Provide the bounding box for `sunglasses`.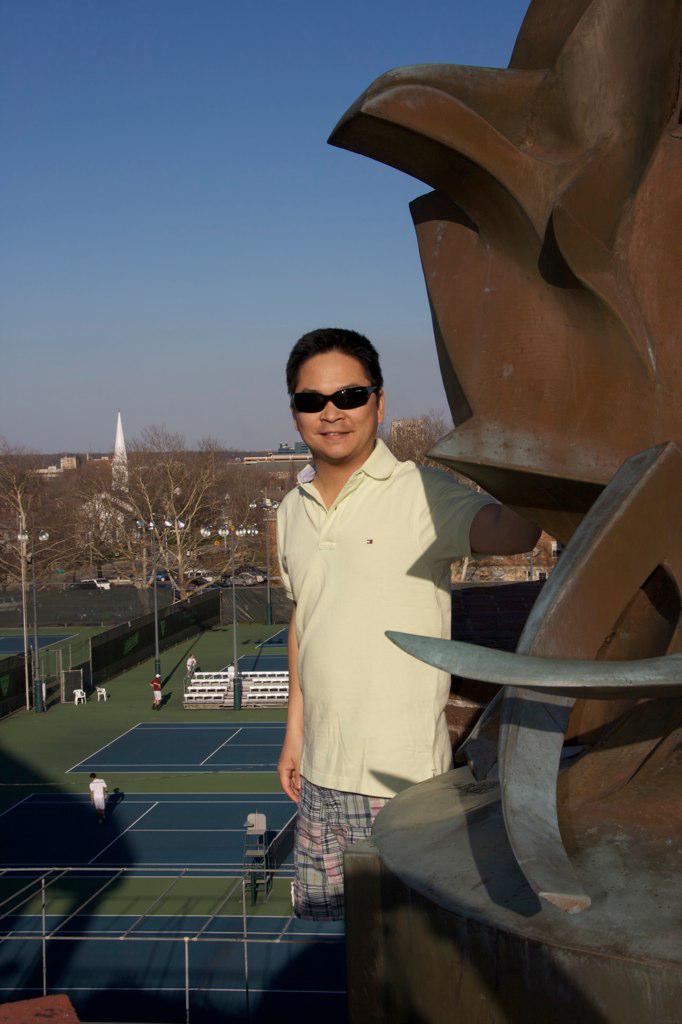
289 391 379 416.
